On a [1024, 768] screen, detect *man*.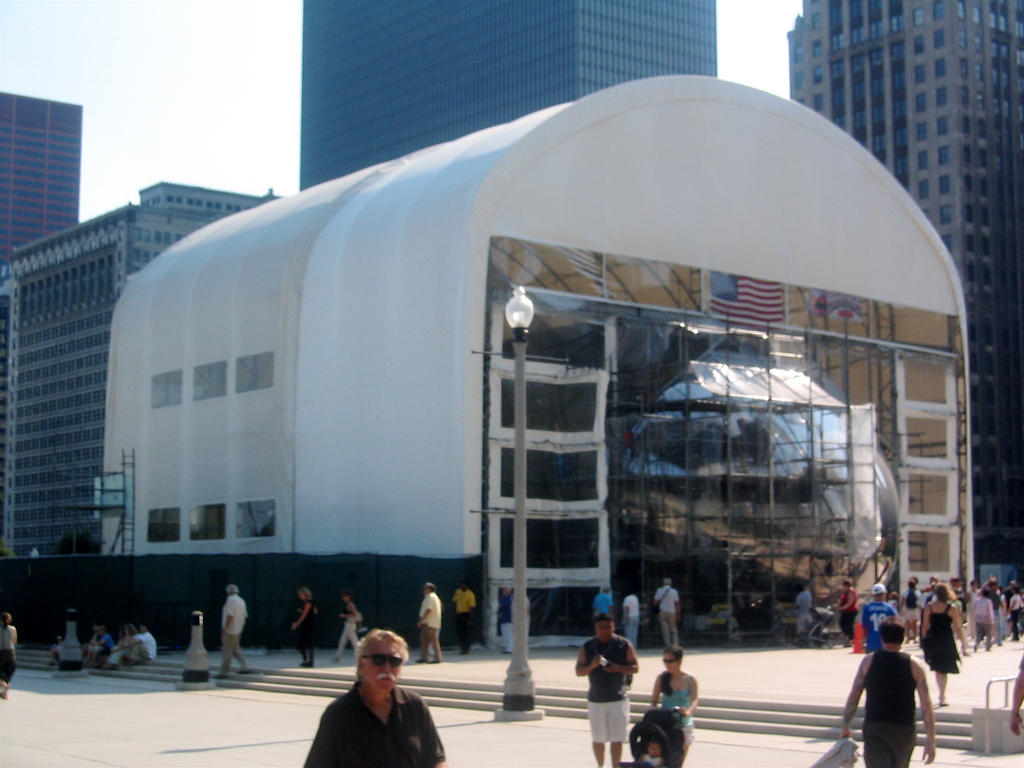
<region>789, 593, 809, 650</region>.
